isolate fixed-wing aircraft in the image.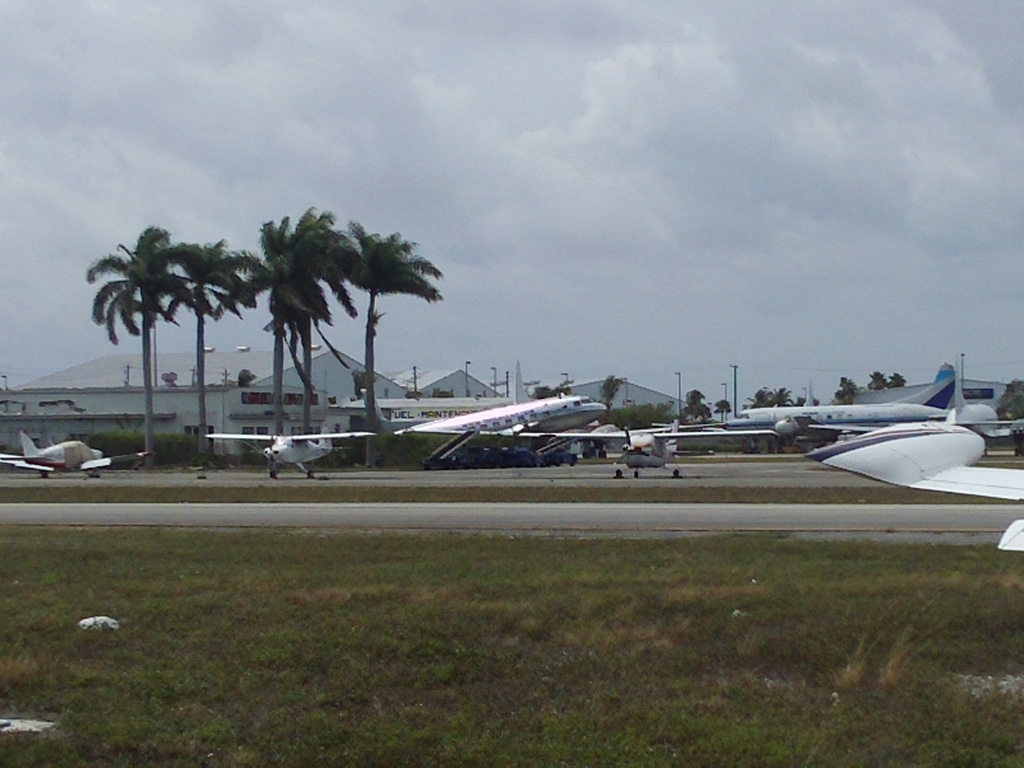
Isolated region: l=406, t=393, r=603, b=440.
